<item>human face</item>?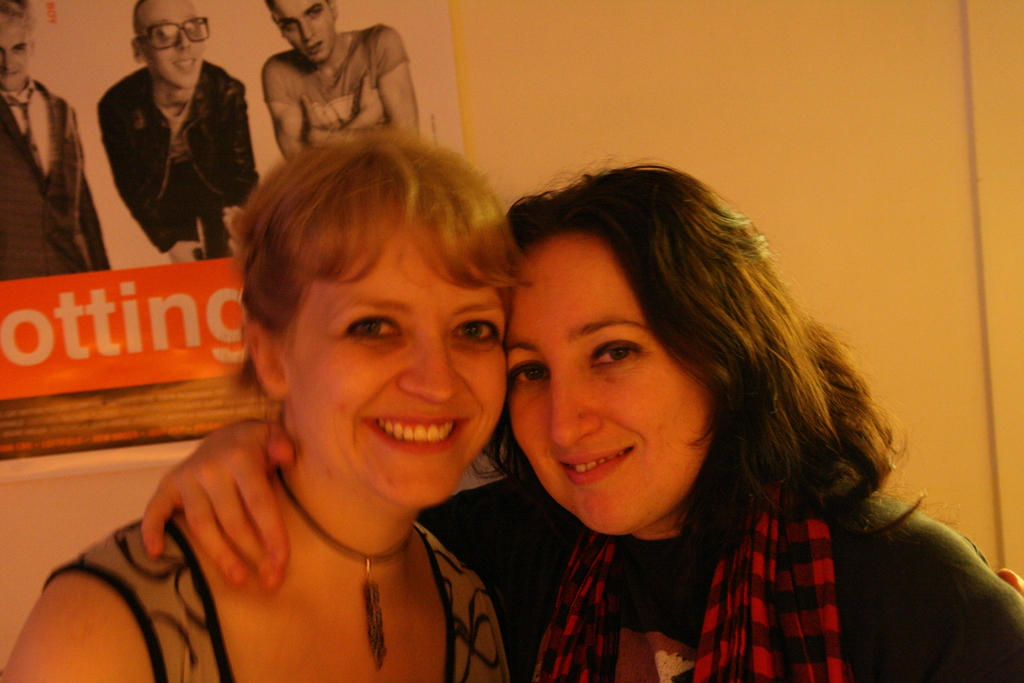
(left=513, top=229, right=717, bottom=536)
